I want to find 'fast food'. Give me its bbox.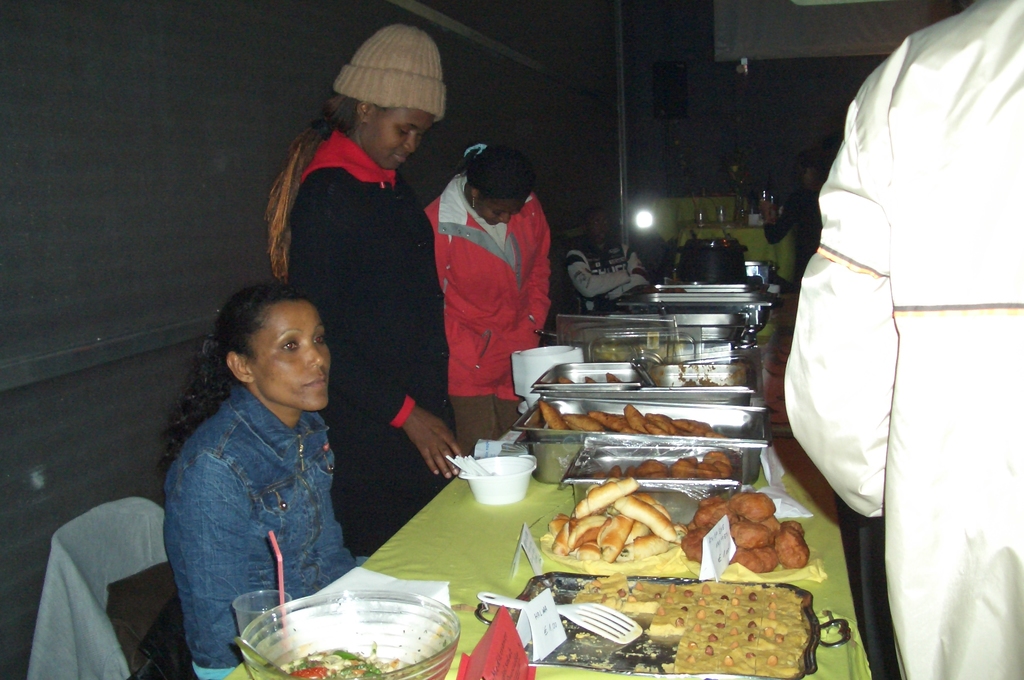
<bbox>619, 496, 678, 545</bbox>.
